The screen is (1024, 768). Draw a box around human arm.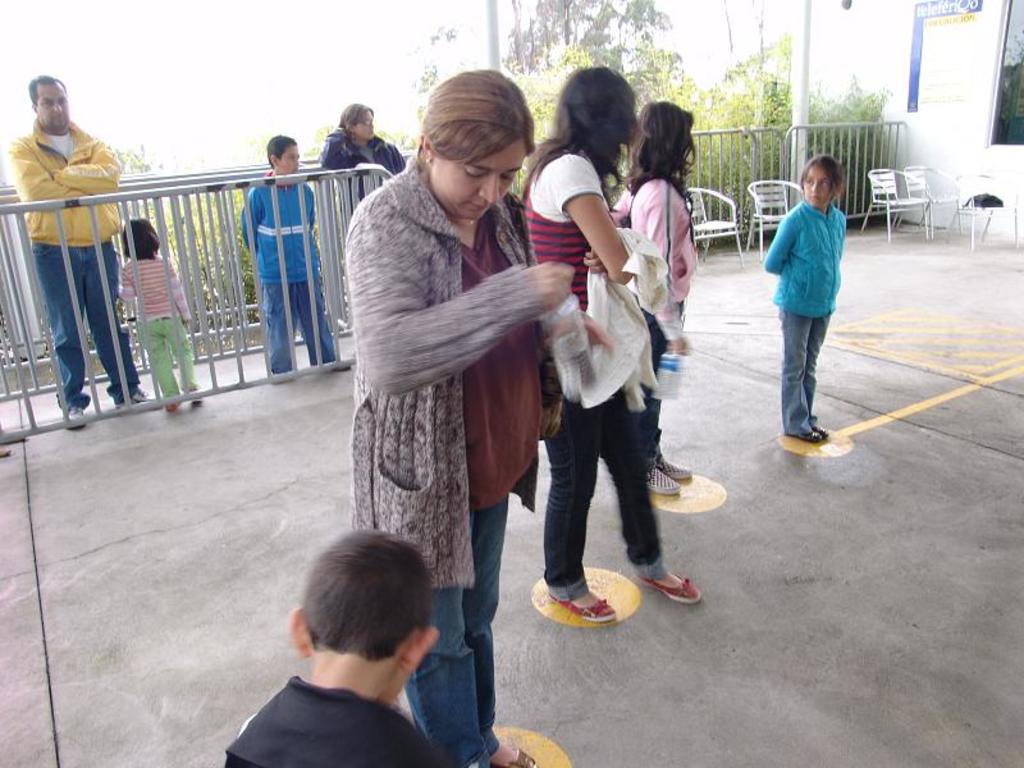
bbox(548, 183, 641, 278).
